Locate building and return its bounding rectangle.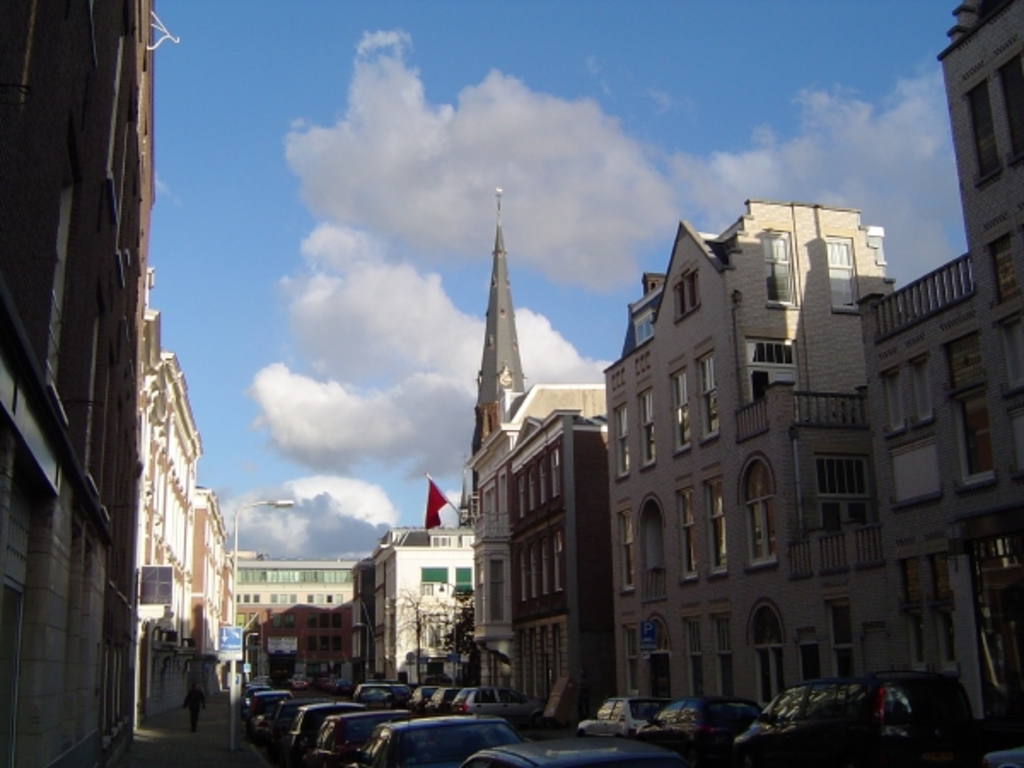
Rect(232, 550, 357, 693).
